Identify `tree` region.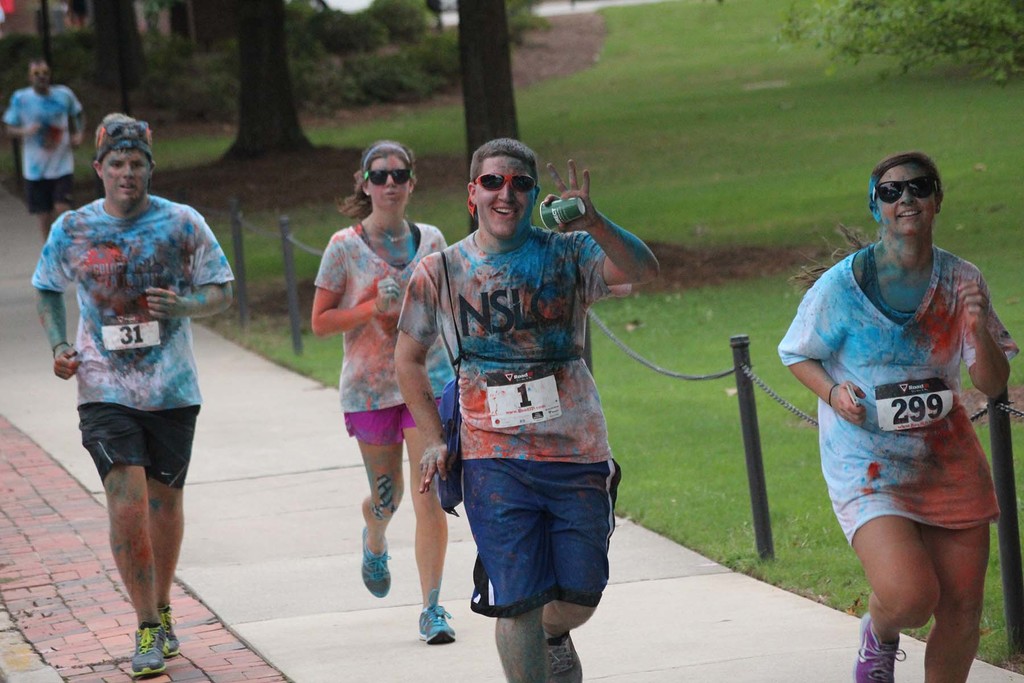
Region: crop(220, 0, 306, 158).
